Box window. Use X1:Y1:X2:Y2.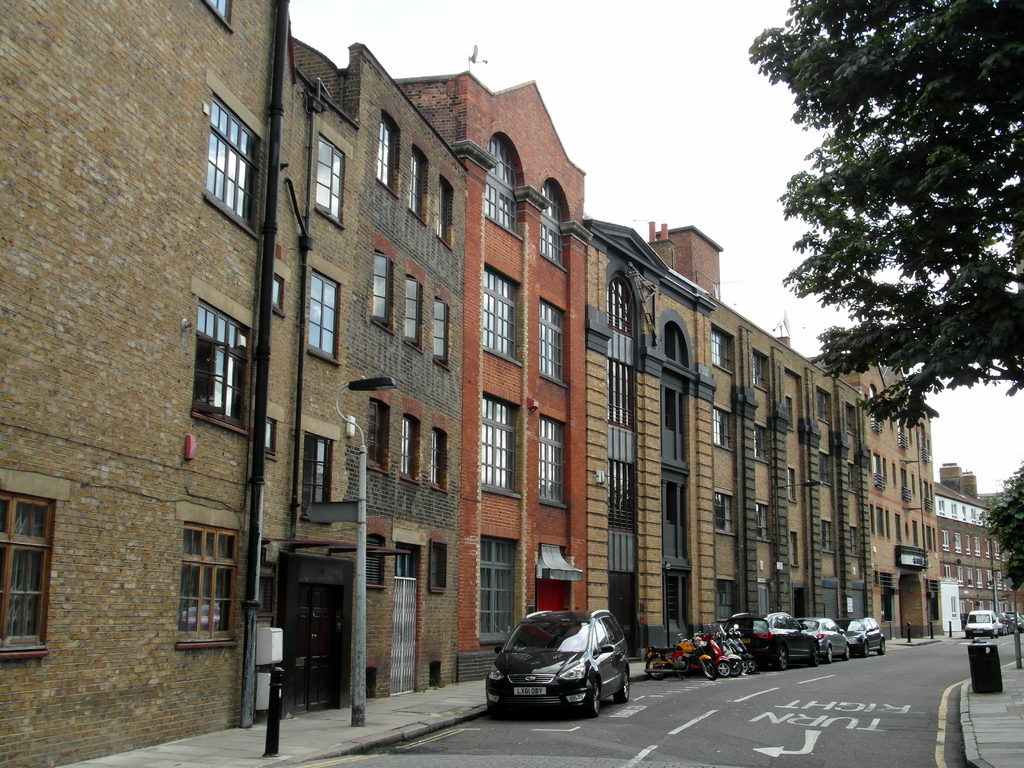
435:182:447:243.
